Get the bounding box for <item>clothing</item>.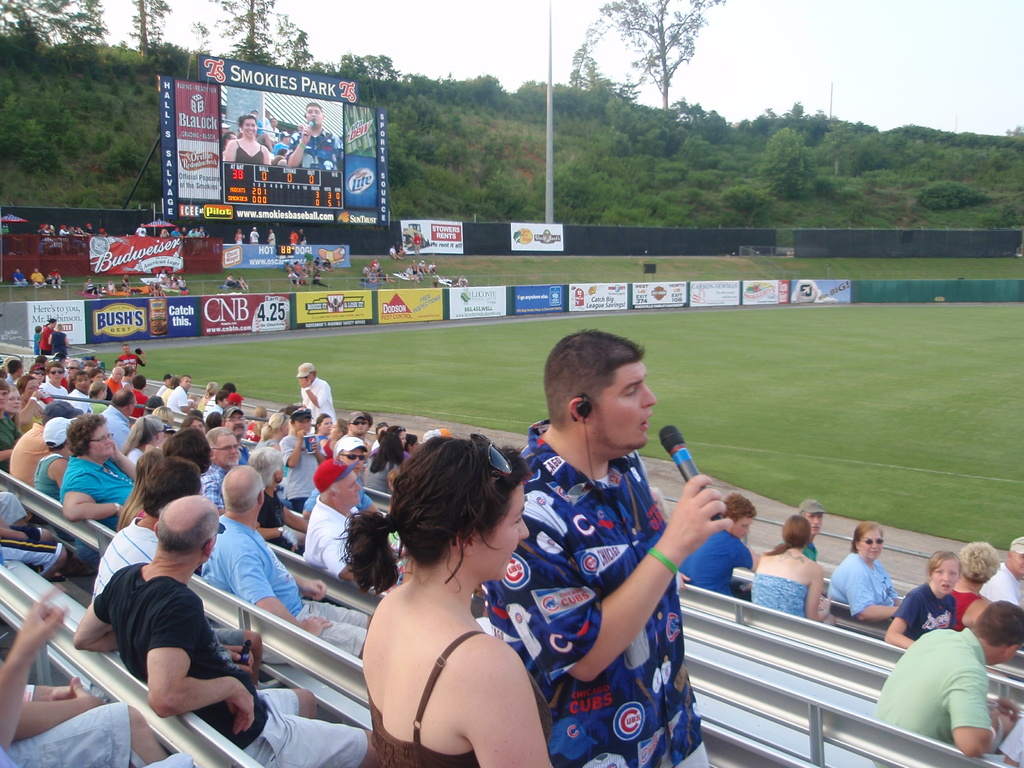
[263,124,283,135].
